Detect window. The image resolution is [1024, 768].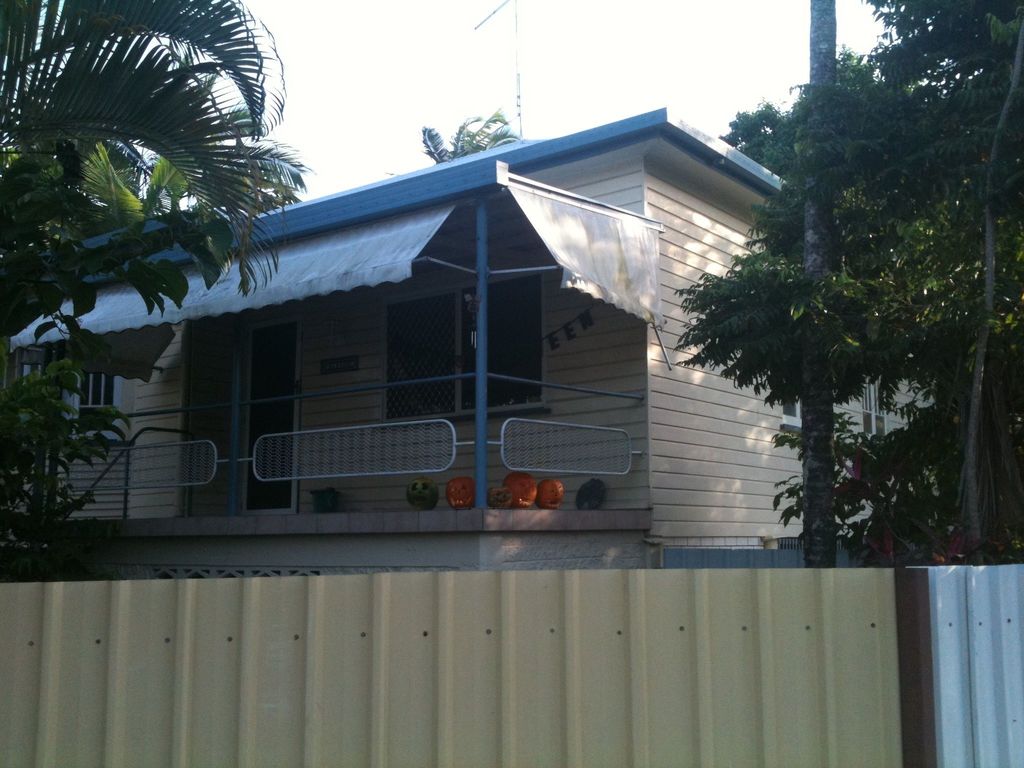
x1=188 y1=297 x2=301 y2=500.
